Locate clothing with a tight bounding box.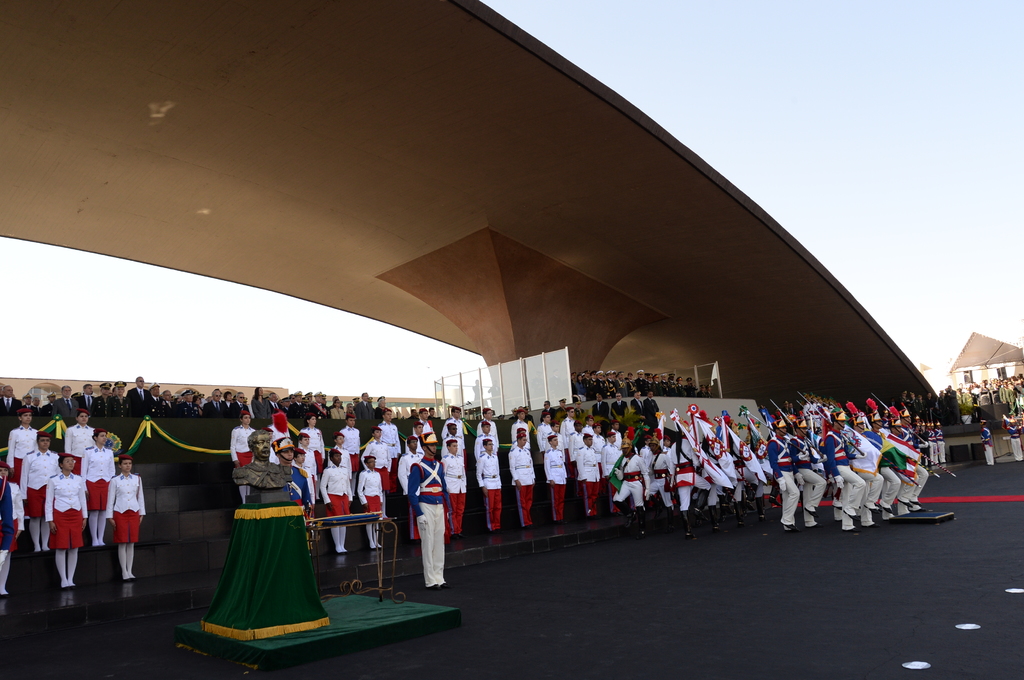
{"left": 589, "top": 433, "right": 605, "bottom": 455}.
